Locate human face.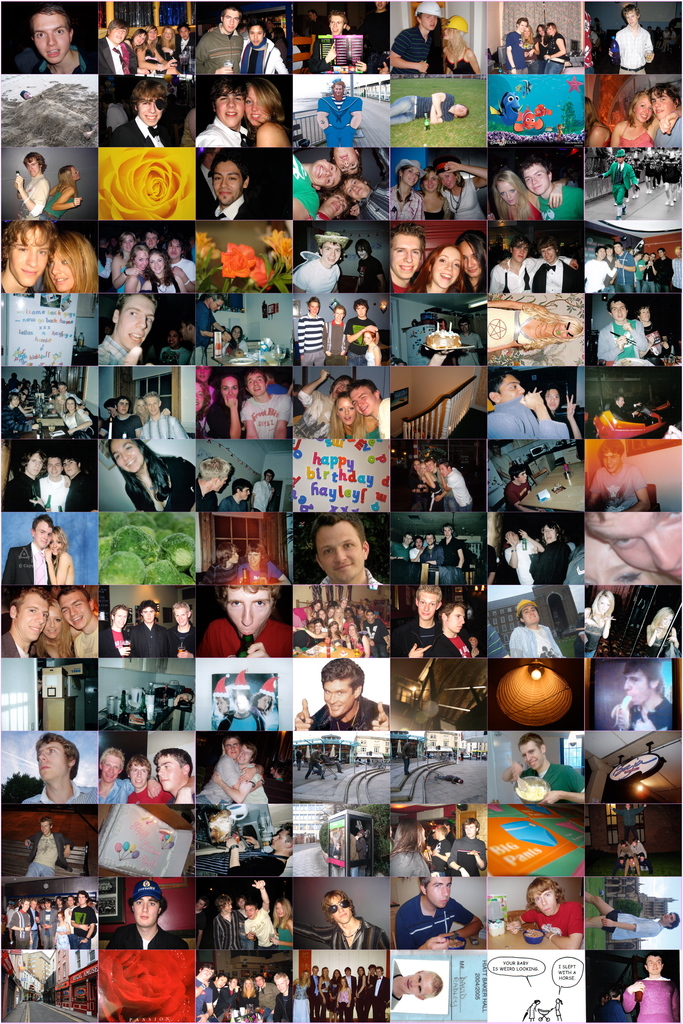
Bounding box: [58,589,93,631].
